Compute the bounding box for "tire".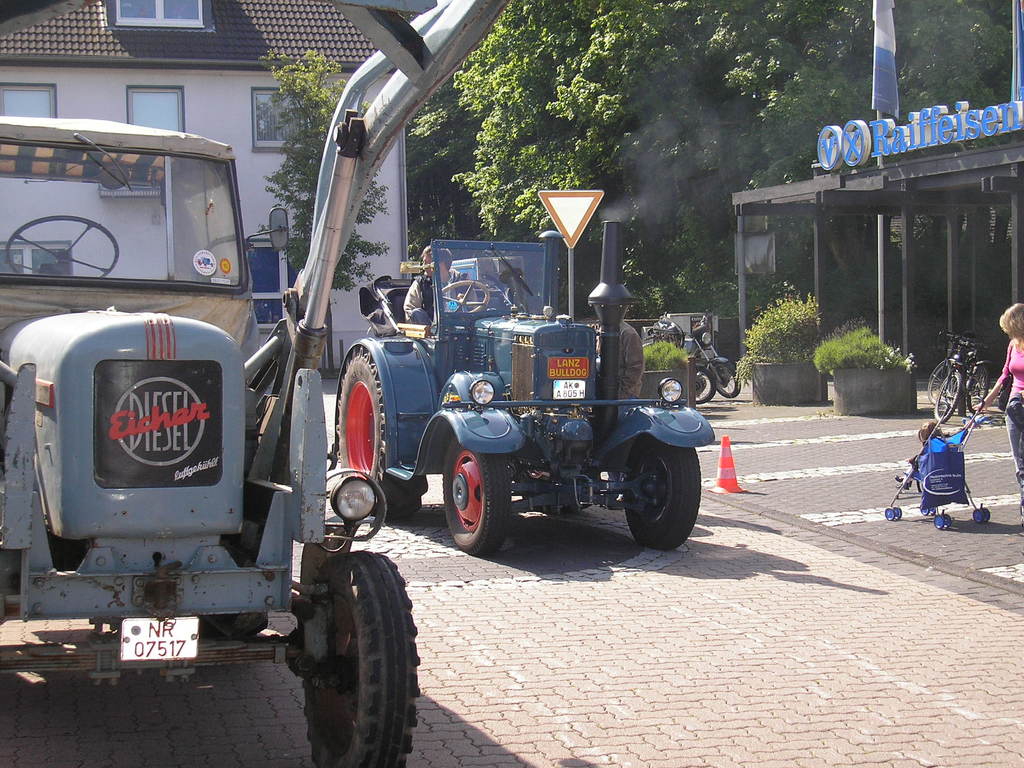
locate(332, 340, 425, 522).
